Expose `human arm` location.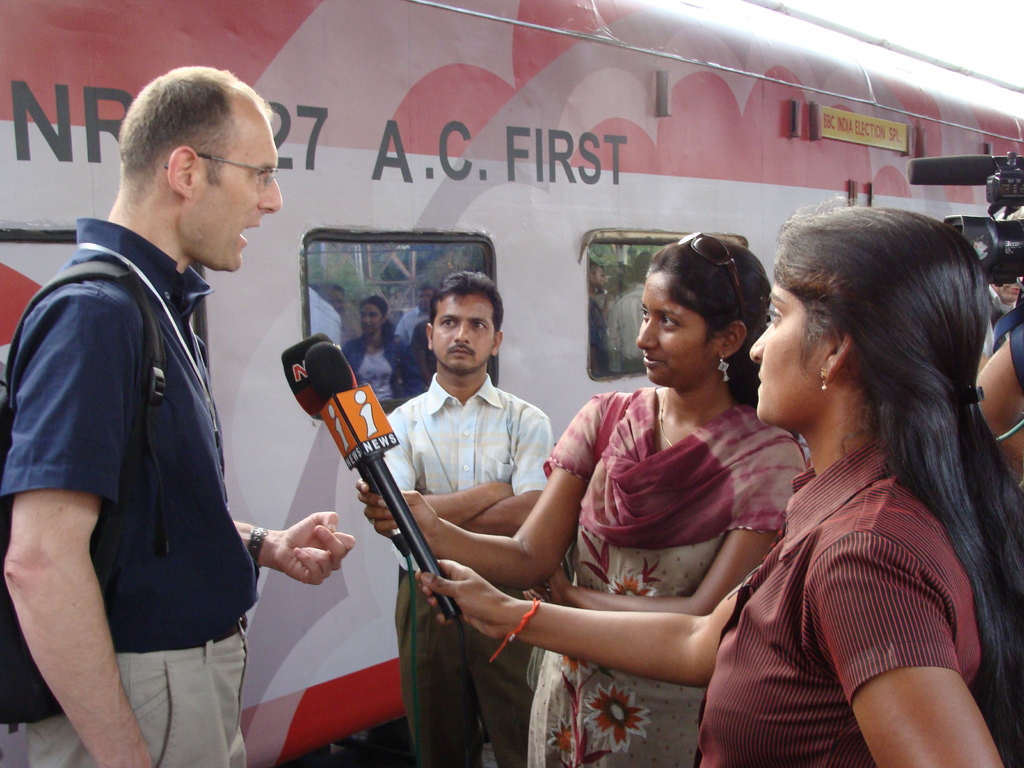
Exposed at x1=965, y1=309, x2=1023, y2=489.
